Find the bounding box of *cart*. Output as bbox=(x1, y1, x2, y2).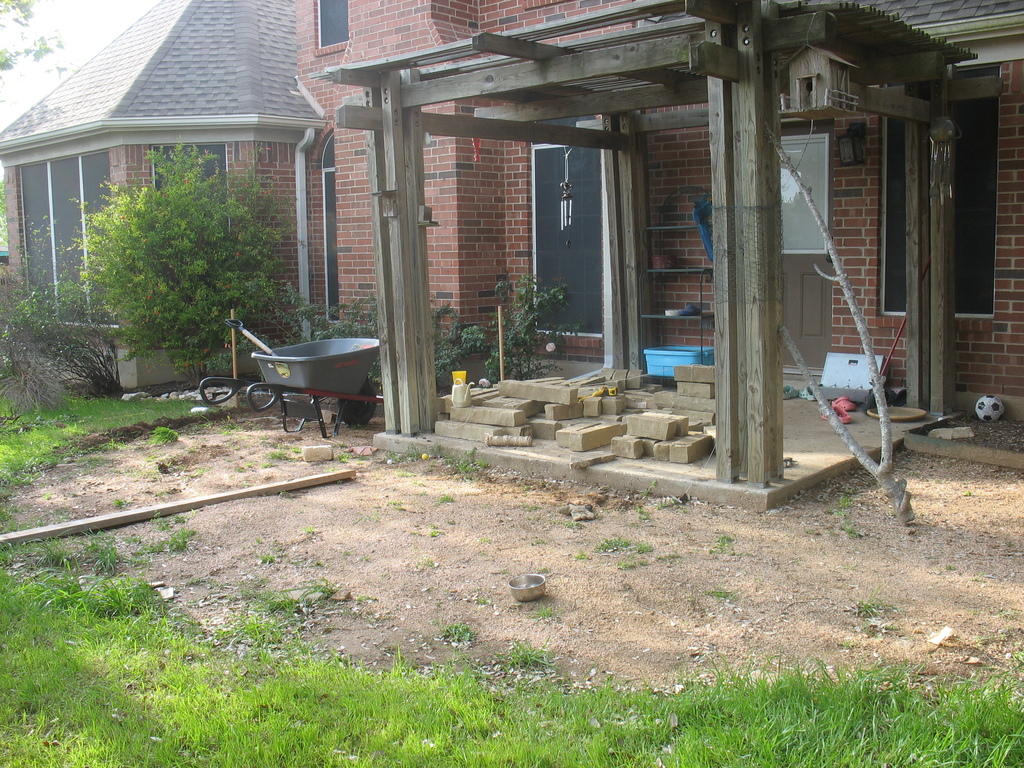
bbox=(195, 333, 386, 444).
